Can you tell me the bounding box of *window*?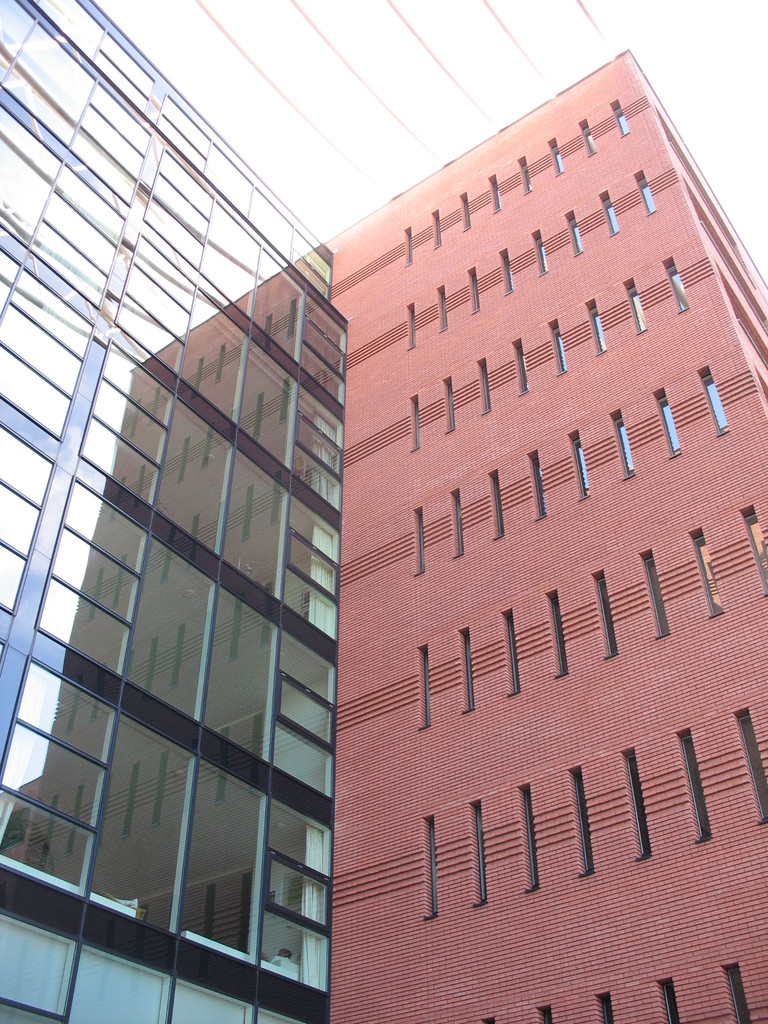
(x1=552, y1=145, x2=564, y2=176).
